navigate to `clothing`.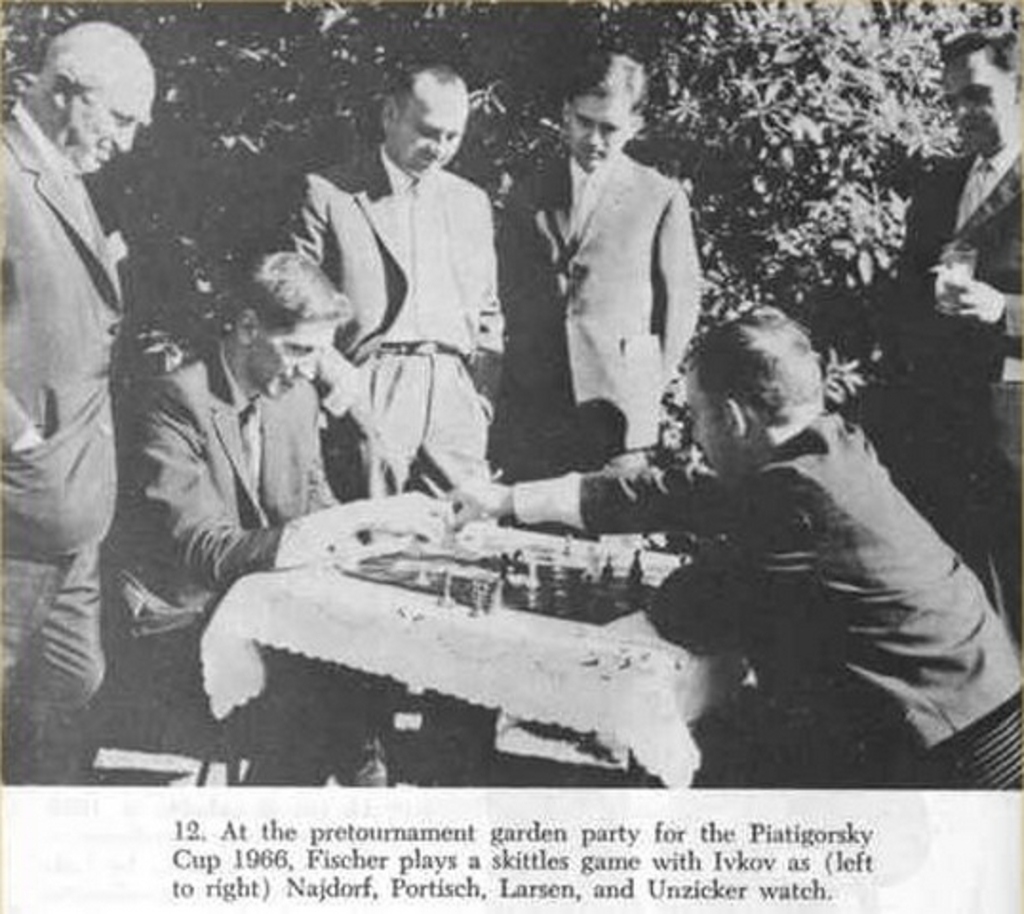
Navigation target: box=[295, 95, 508, 510].
